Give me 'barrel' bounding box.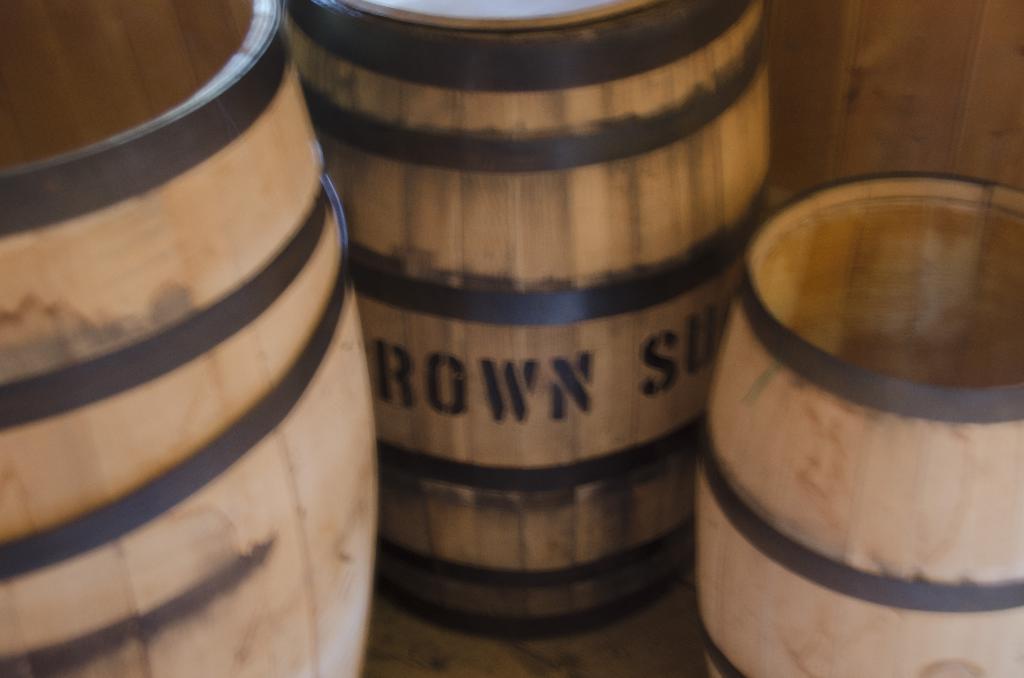
(left=694, top=172, right=1023, bottom=677).
